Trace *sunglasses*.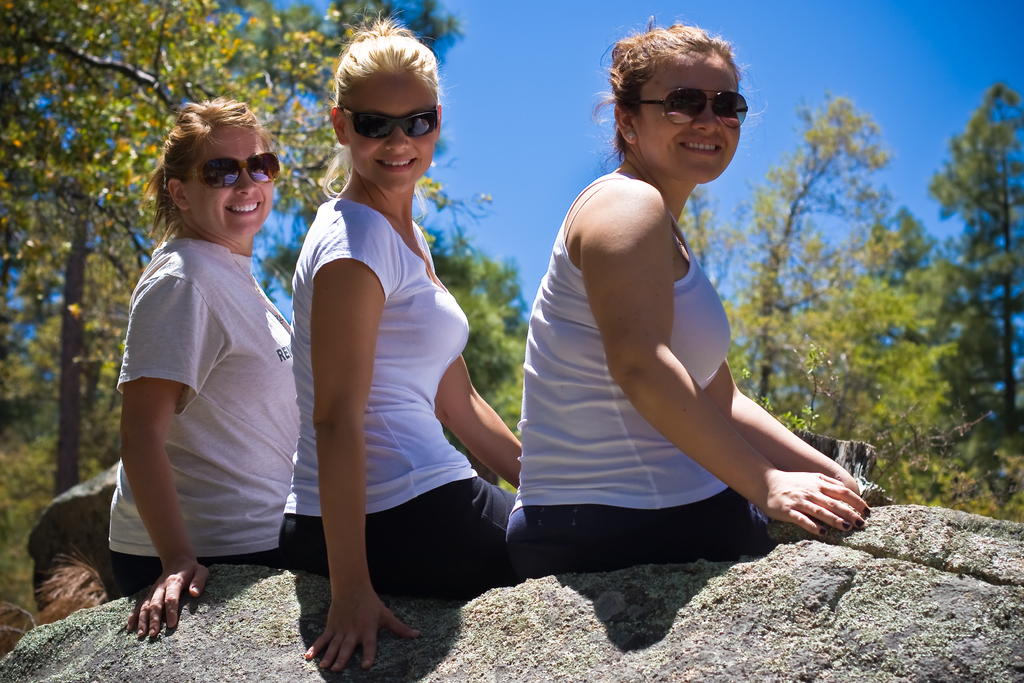
Traced to [342, 103, 440, 140].
